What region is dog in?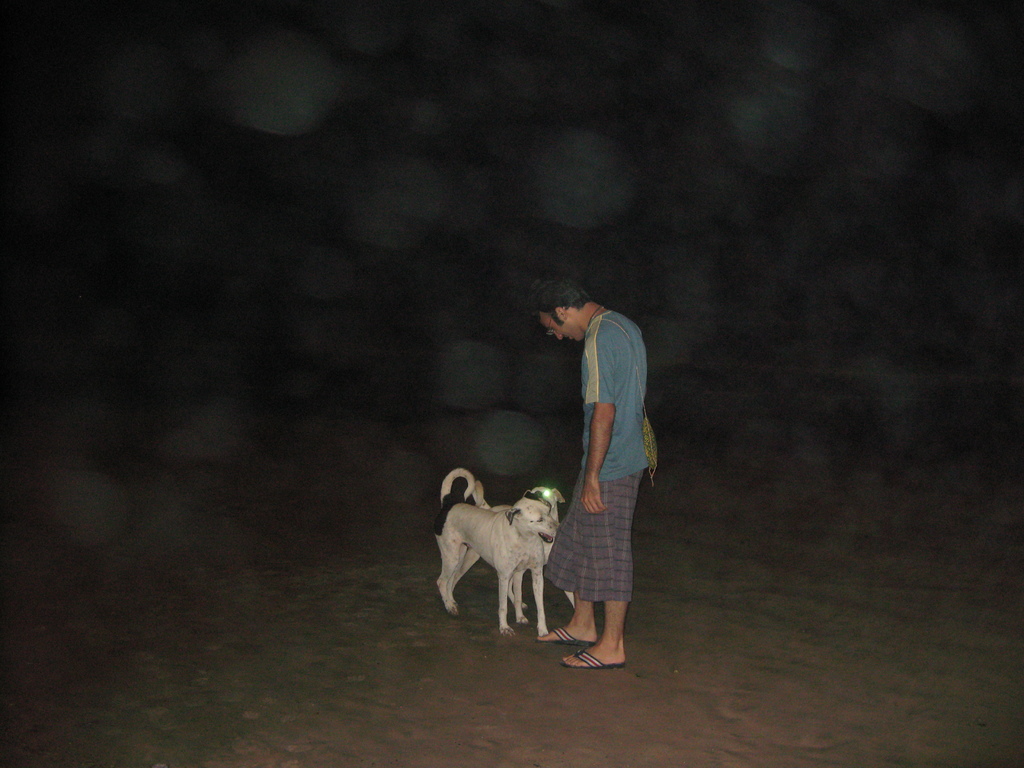
region(469, 480, 576, 618).
